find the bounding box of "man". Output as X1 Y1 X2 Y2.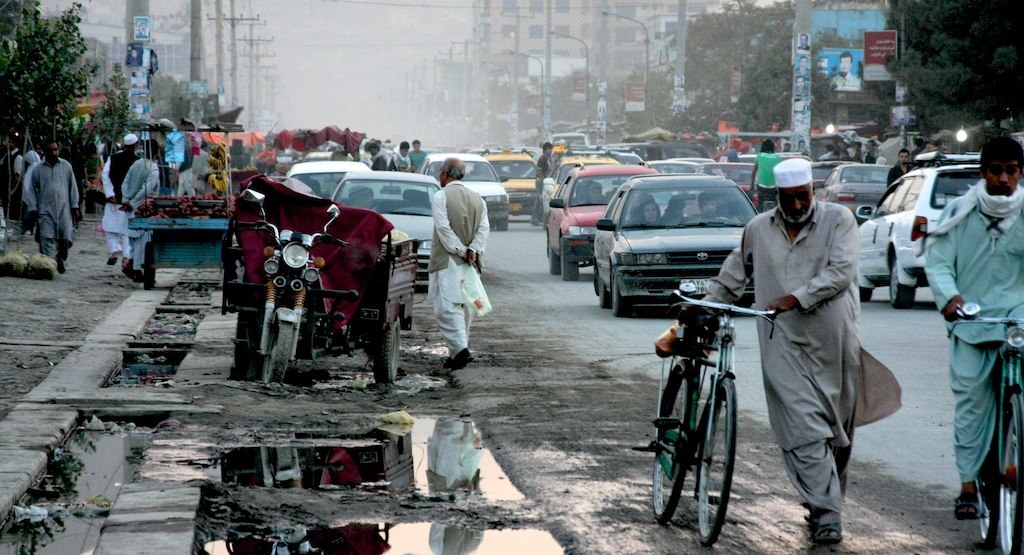
535 140 555 229.
